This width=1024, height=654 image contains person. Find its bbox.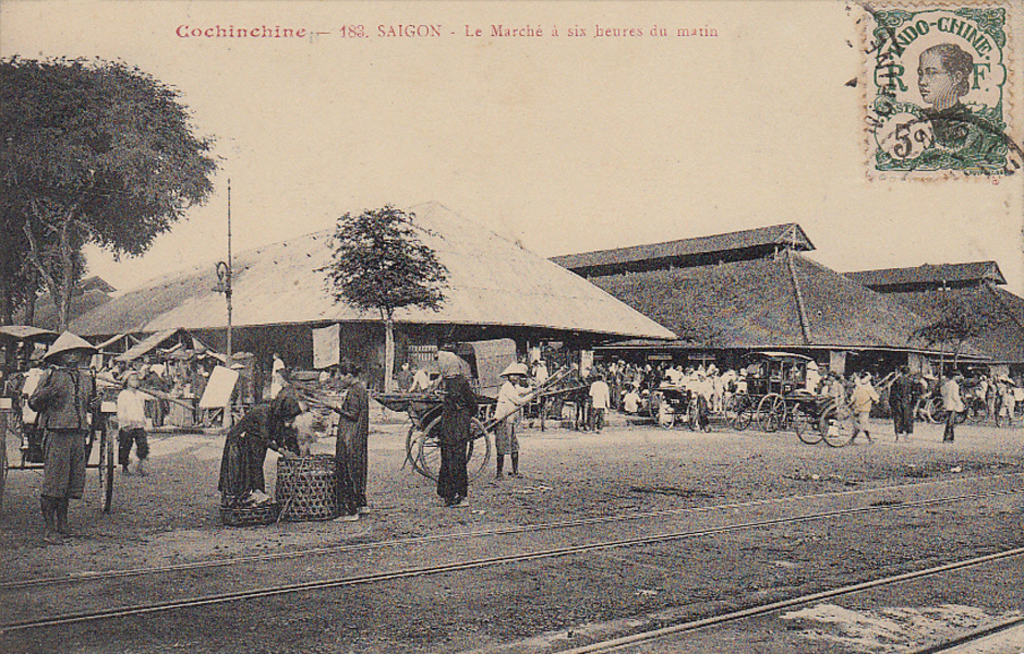
[889, 364, 915, 441].
